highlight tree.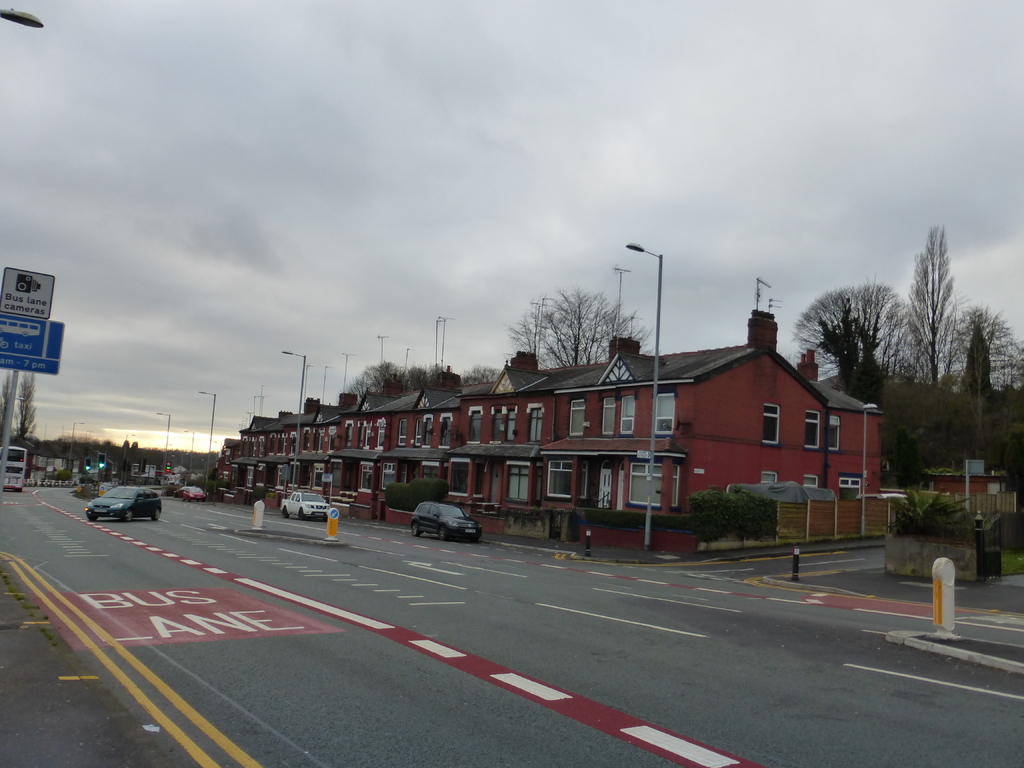
Highlighted region: (13,366,38,444).
